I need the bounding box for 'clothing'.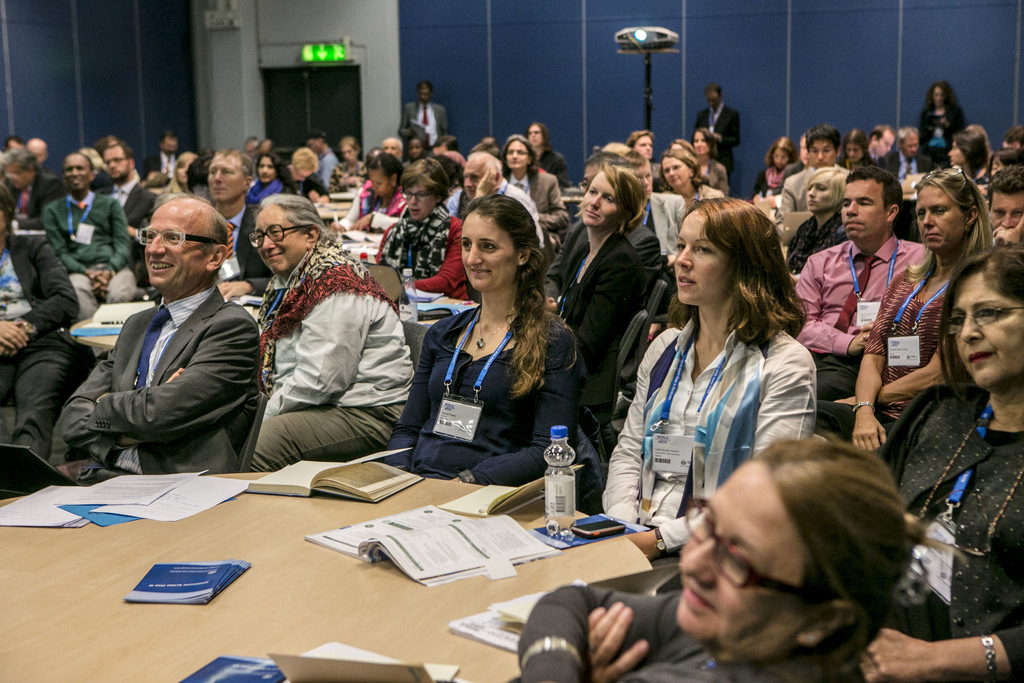
Here it is: BBox(697, 102, 740, 178).
